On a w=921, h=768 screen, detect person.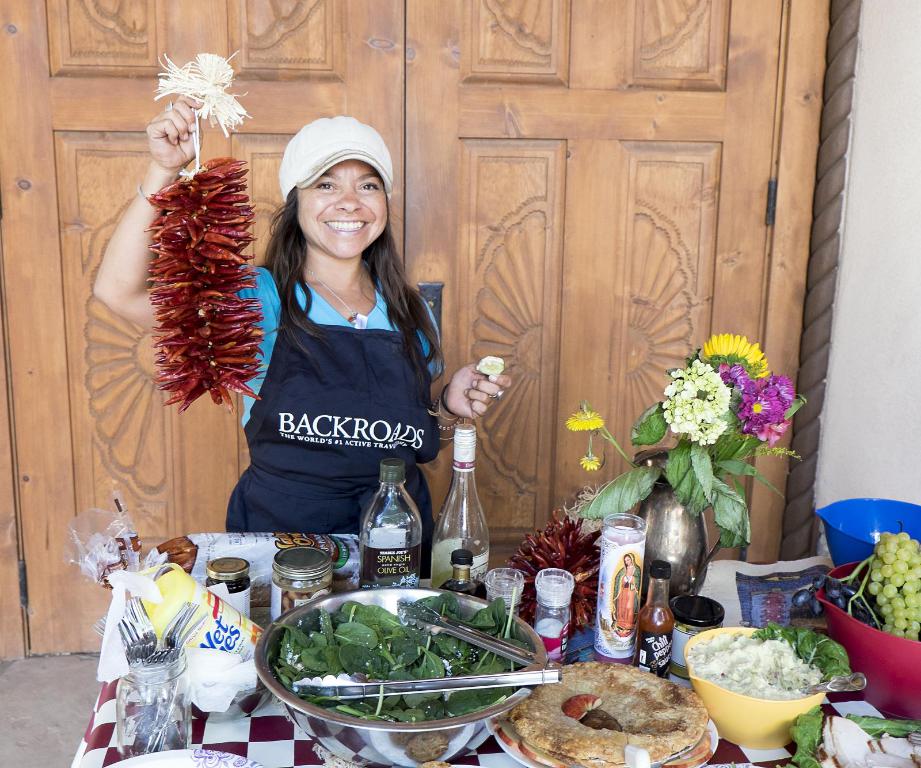
89/116/512/546.
